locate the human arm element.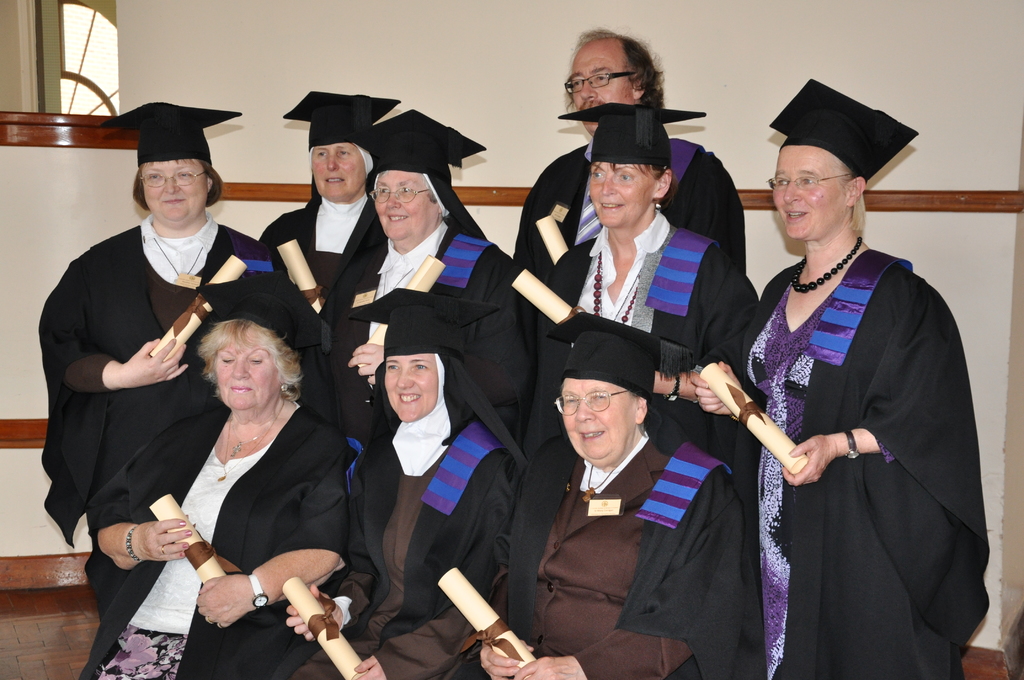
Element bbox: [x1=195, y1=421, x2=366, y2=626].
